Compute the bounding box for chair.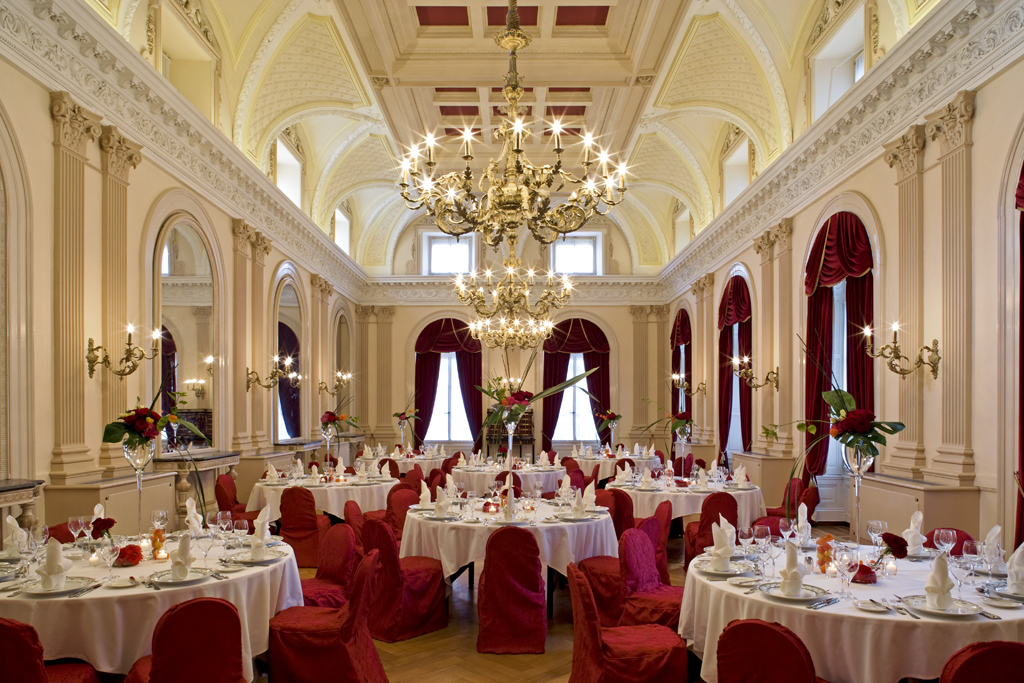
{"x1": 119, "y1": 599, "x2": 244, "y2": 682}.
